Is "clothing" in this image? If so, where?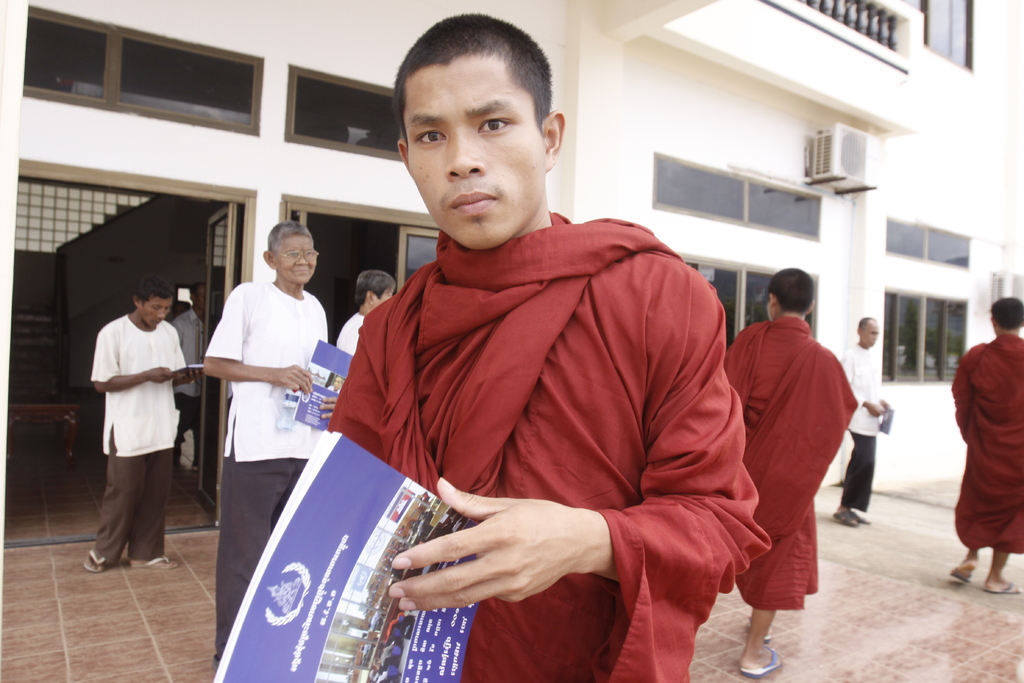
Yes, at left=355, top=213, right=751, bottom=682.
